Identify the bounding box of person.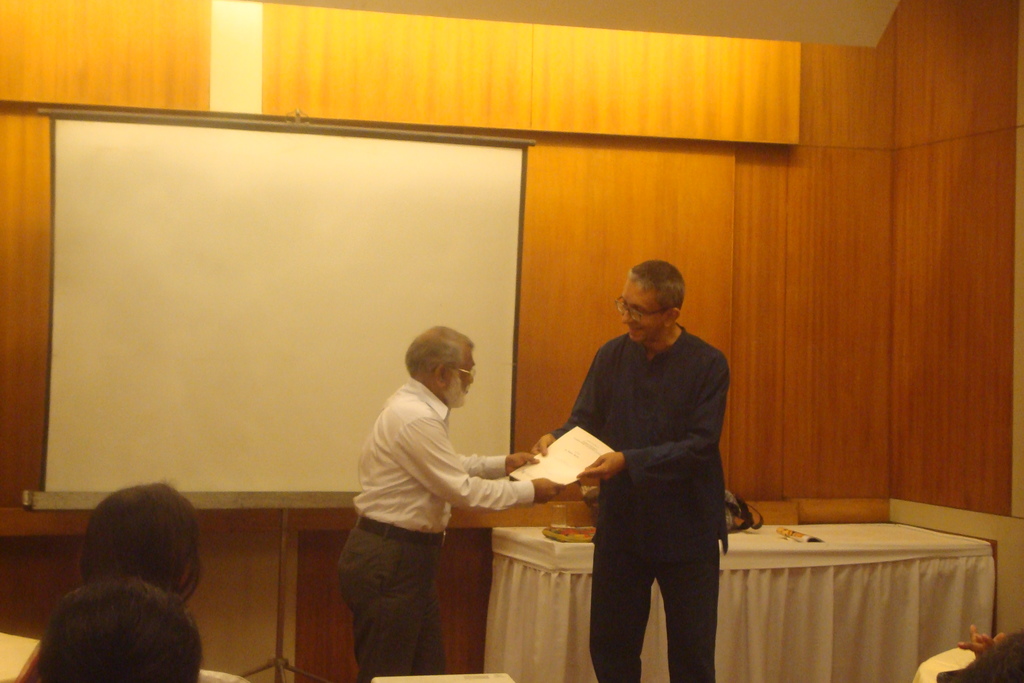
74 475 213 598.
